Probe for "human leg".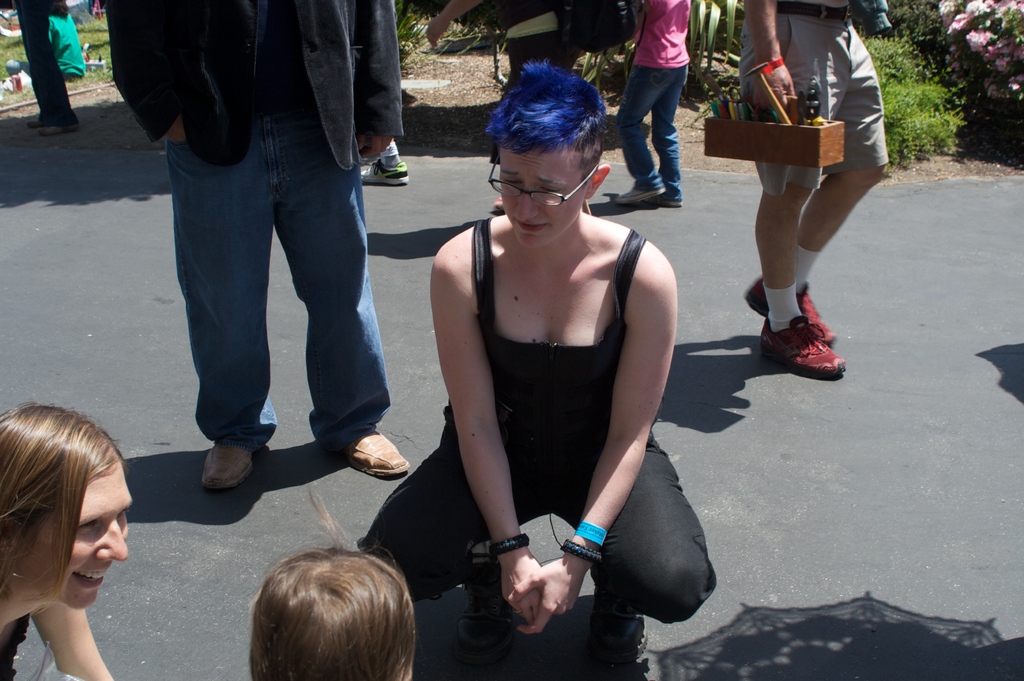
Probe result: 609 58 674 203.
